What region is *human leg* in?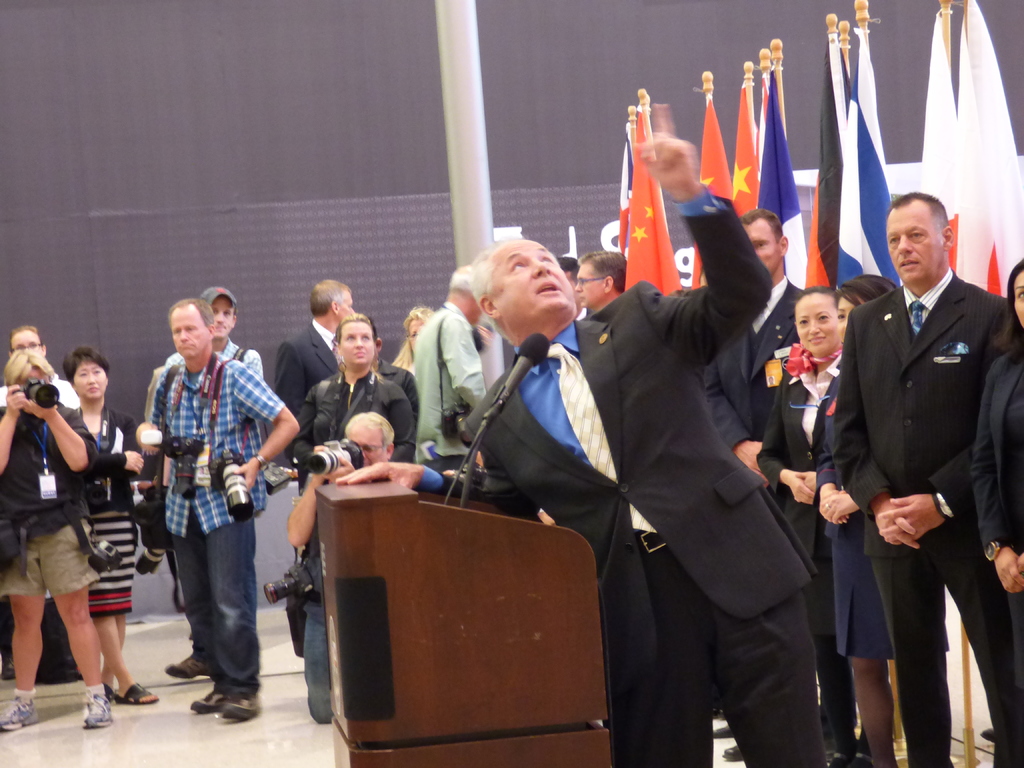
{"left": 895, "top": 556, "right": 950, "bottom": 765}.
